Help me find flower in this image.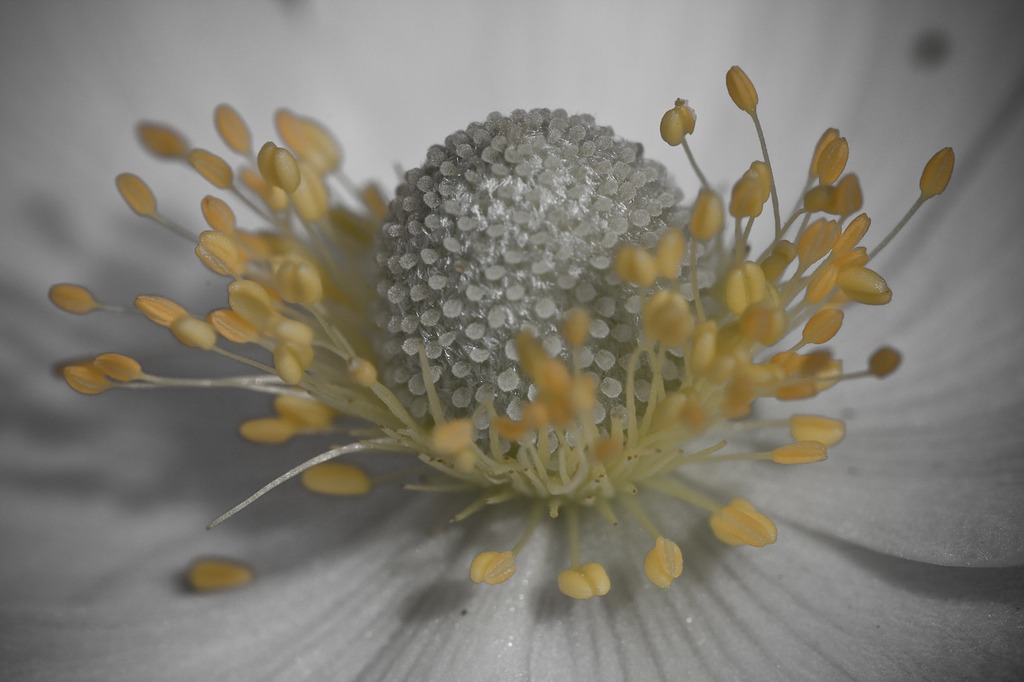
Found it: (x1=0, y1=0, x2=1023, y2=681).
